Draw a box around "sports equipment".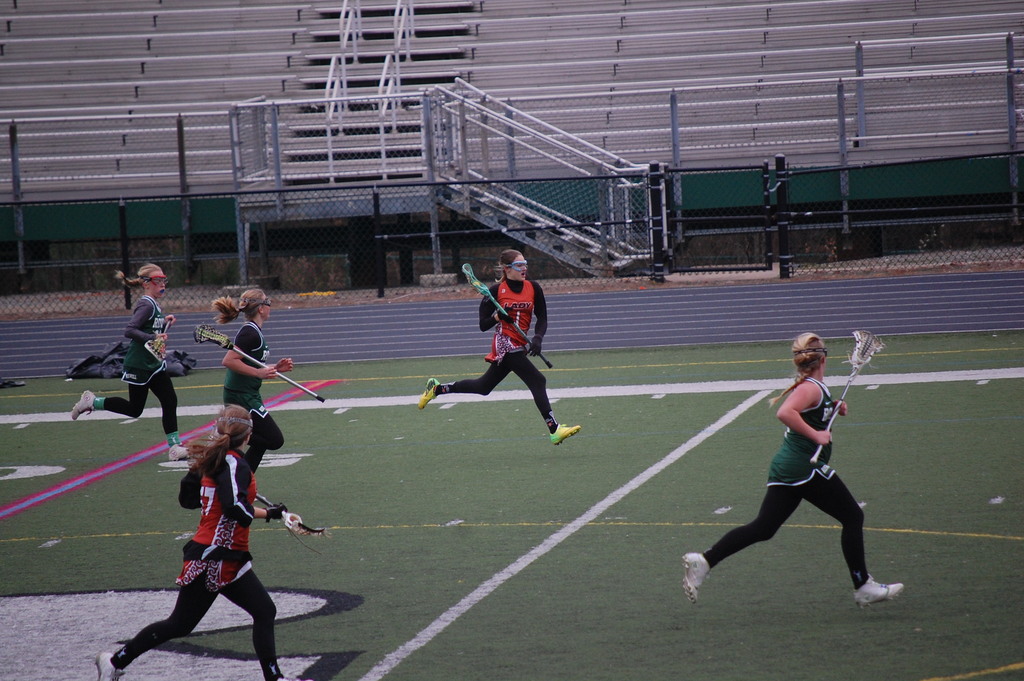
(x1=68, y1=388, x2=94, y2=422).
